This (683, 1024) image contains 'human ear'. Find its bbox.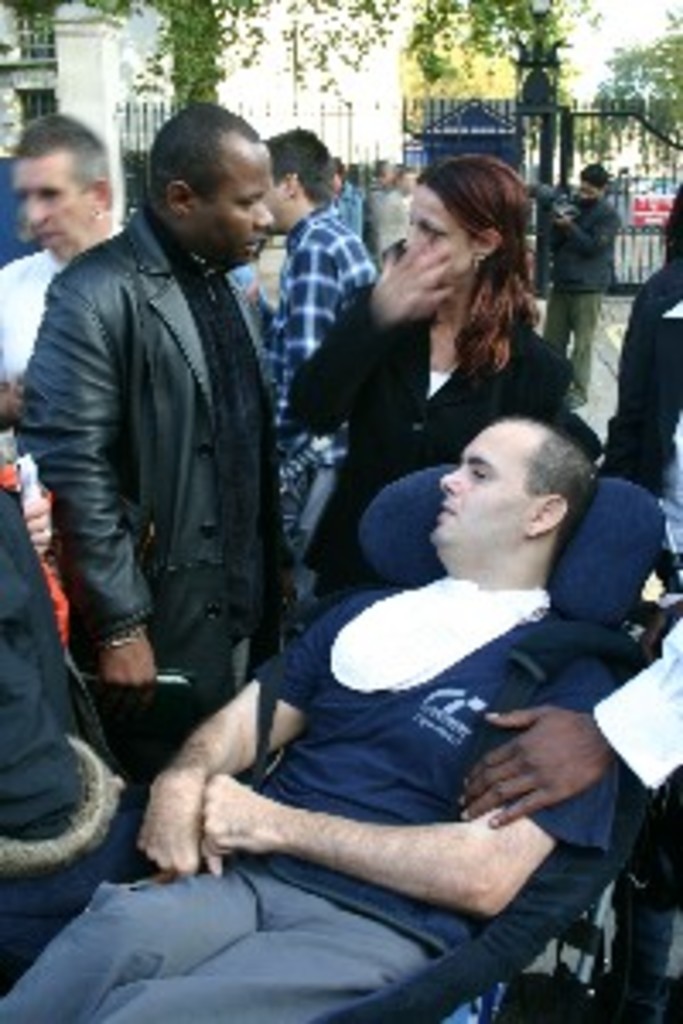
<bbox>468, 232, 499, 259</bbox>.
